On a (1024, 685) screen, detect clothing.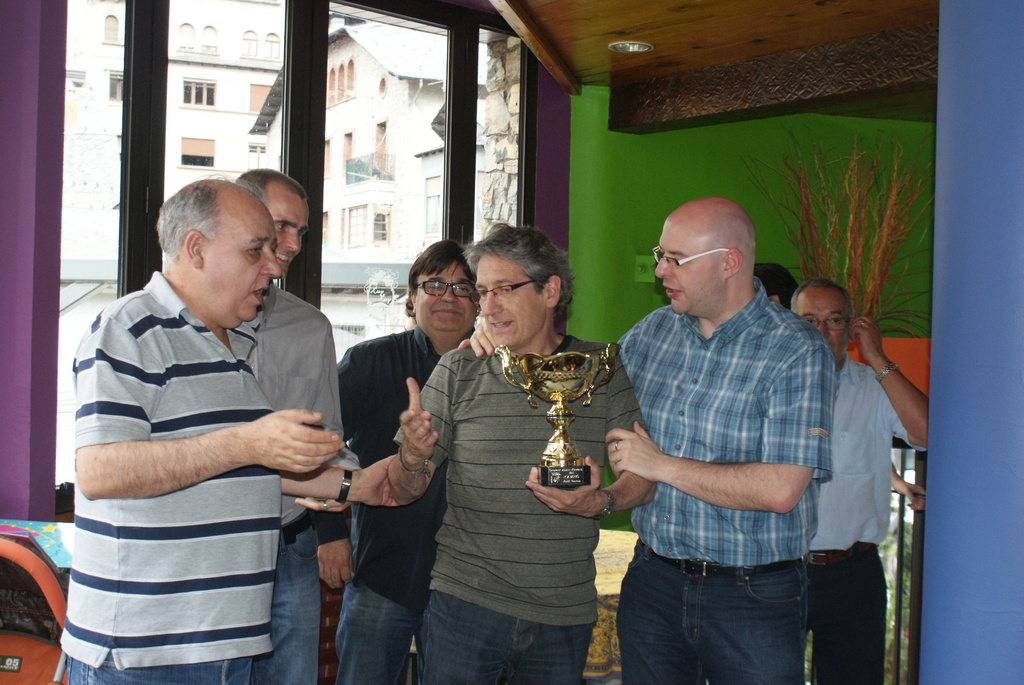
[330, 318, 459, 684].
